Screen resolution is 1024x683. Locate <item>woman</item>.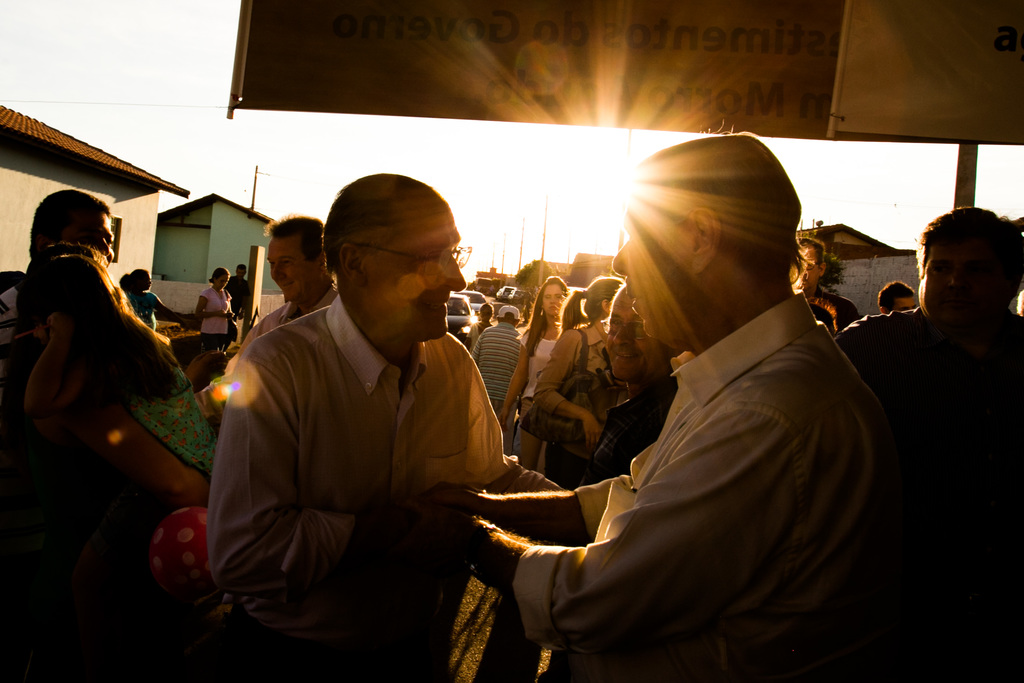
l=111, t=252, r=192, b=340.
